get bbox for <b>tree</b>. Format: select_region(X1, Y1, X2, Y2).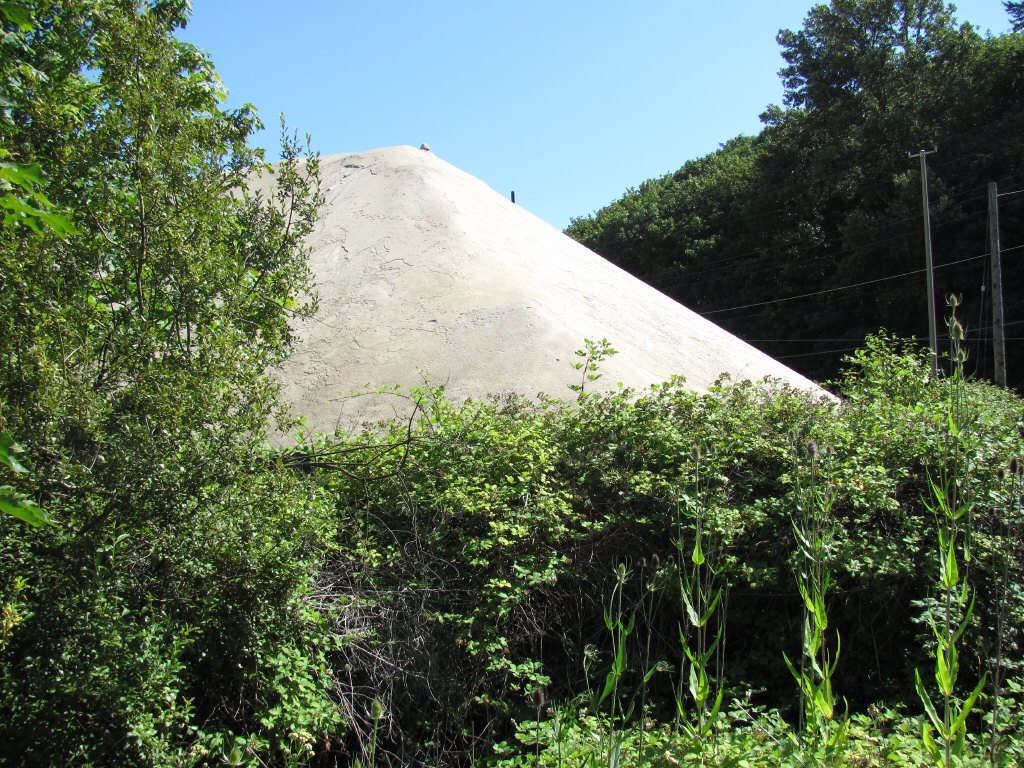
select_region(558, 0, 1023, 387).
